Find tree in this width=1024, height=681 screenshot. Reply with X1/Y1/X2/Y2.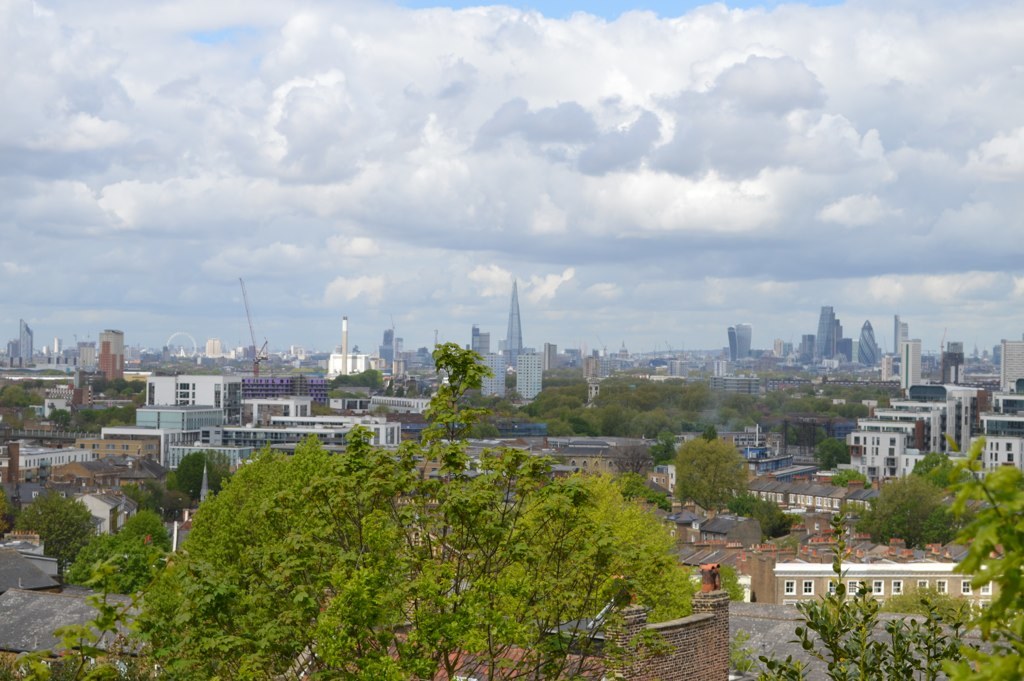
815/438/856/471.
